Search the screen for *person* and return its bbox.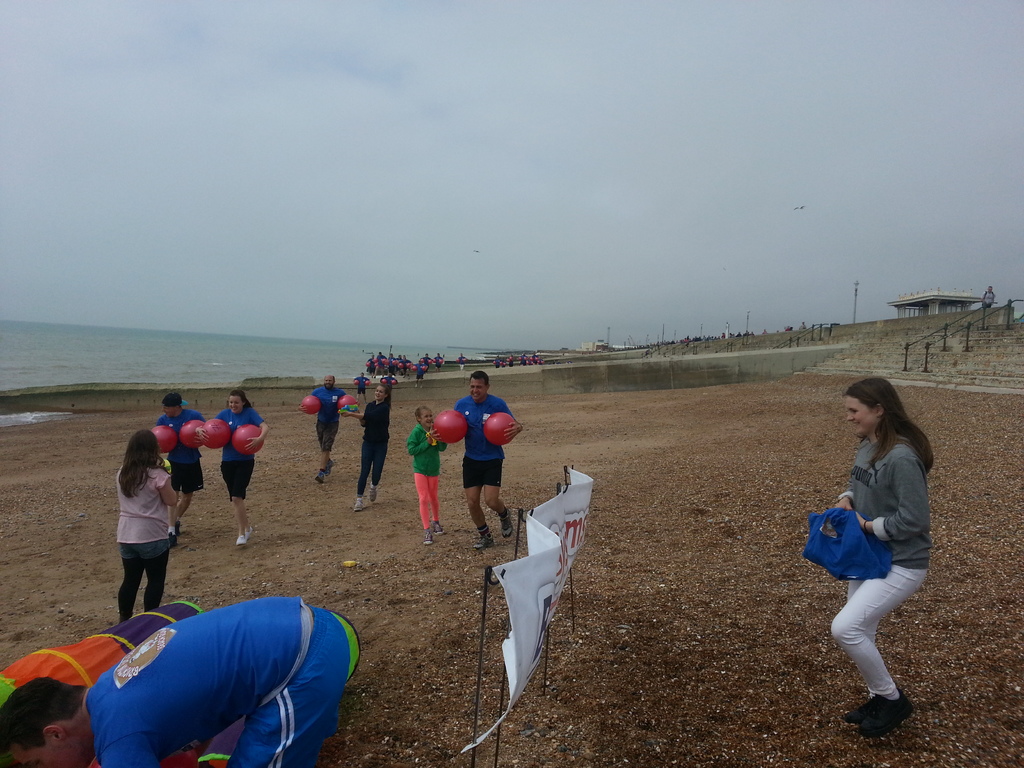
Found: left=982, top=285, right=993, bottom=308.
